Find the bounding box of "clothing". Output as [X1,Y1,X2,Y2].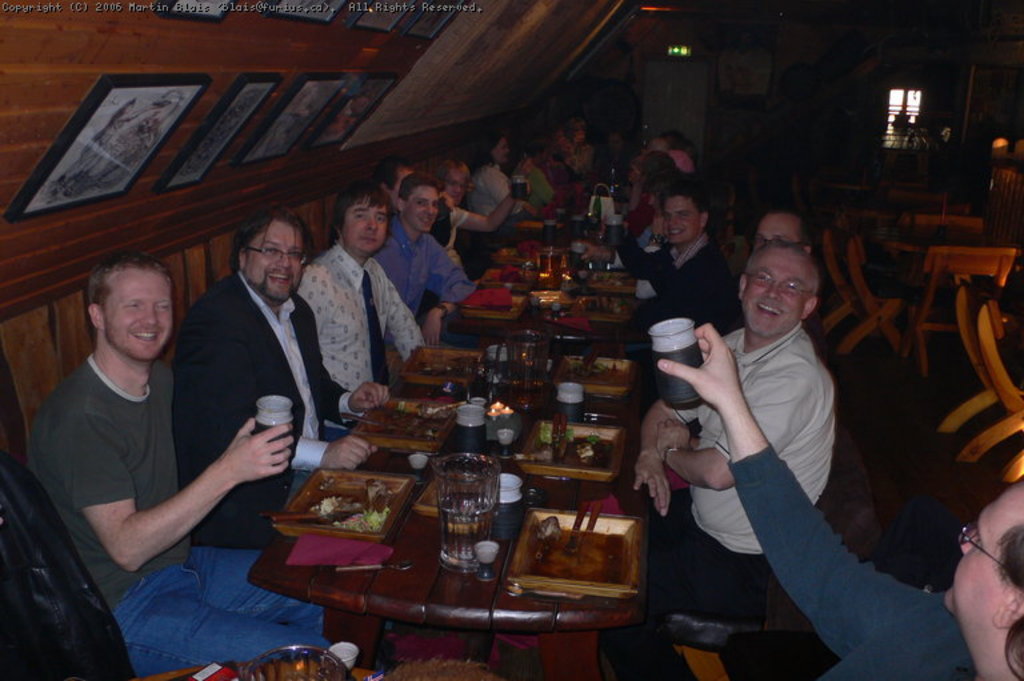
[27,349,332,678].
